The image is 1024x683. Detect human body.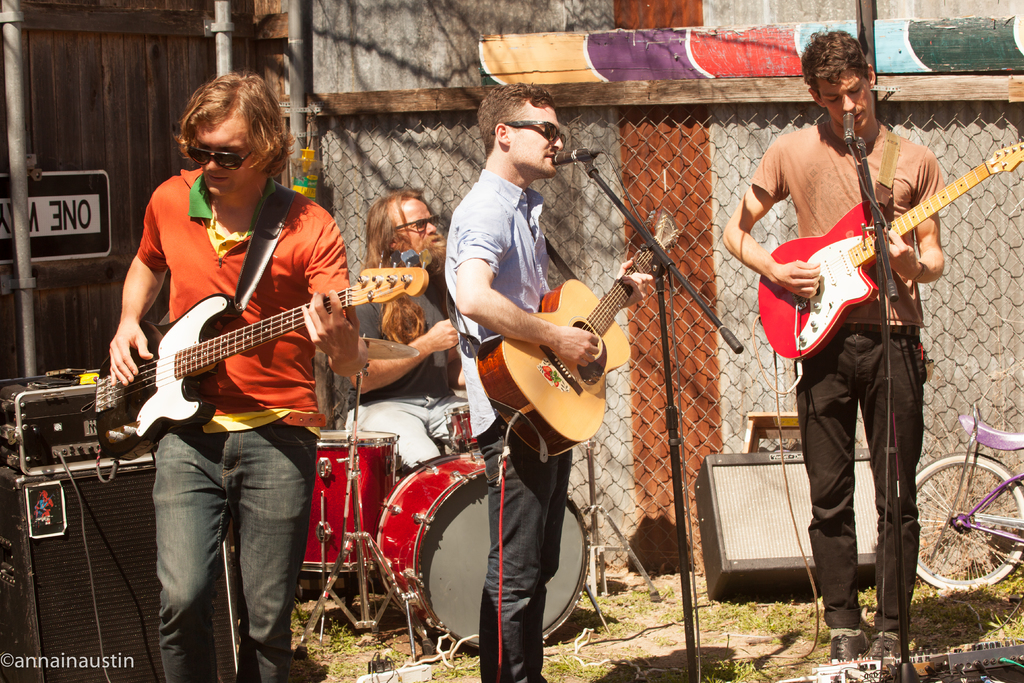
Detection: {"left": 753, "top": 38, "right": 968, "bottom": 570}.
